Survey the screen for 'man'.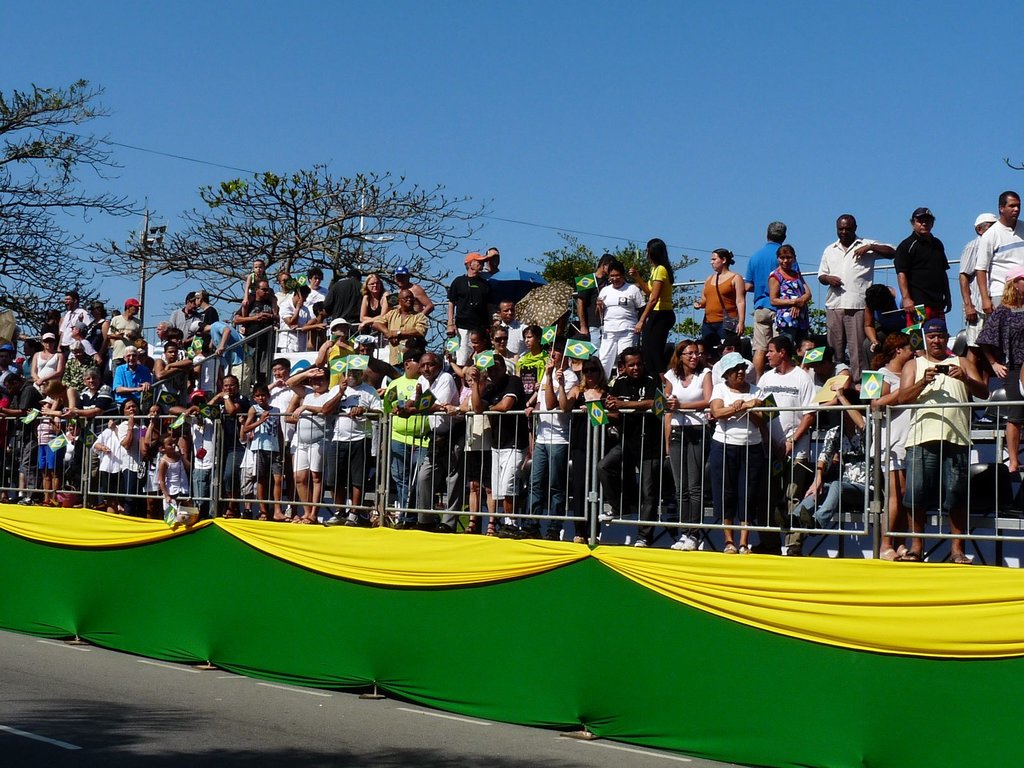
Survey found: {"left": 740, "top": 219, "right": 804, "bottom": 381}.
